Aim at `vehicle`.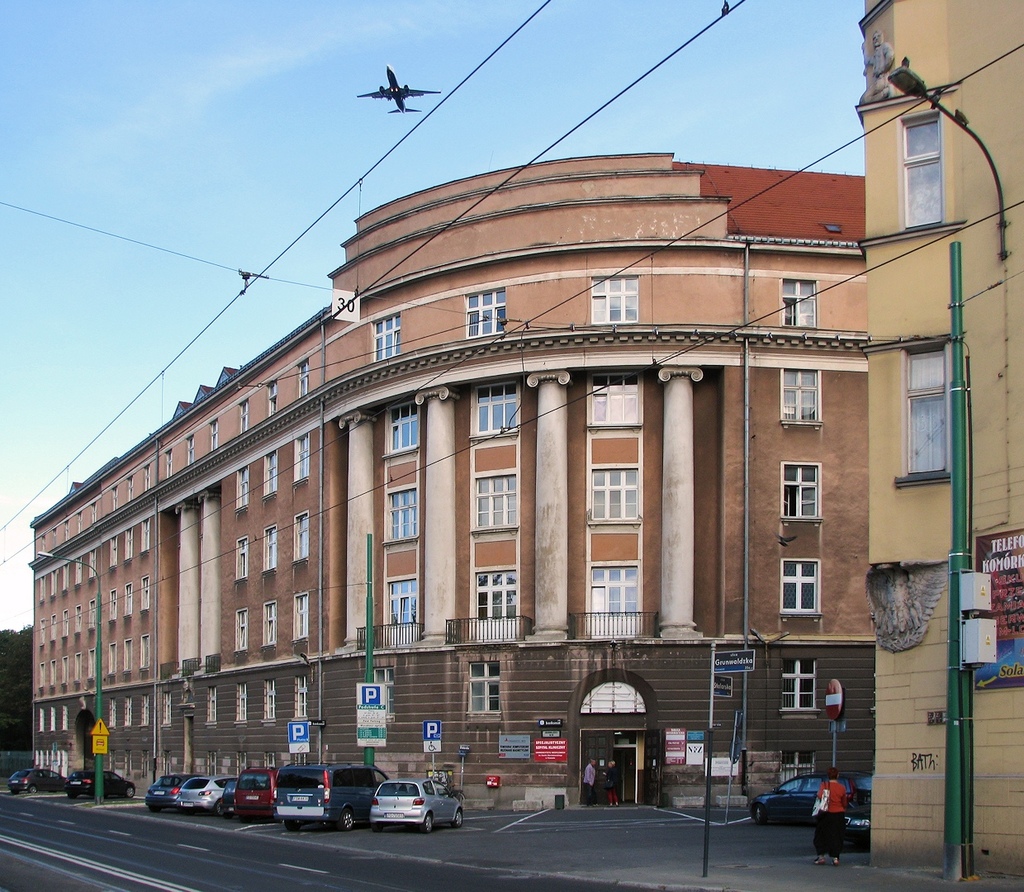
Aimed at (x1=63, y1=763, x2=139, y2=803).
